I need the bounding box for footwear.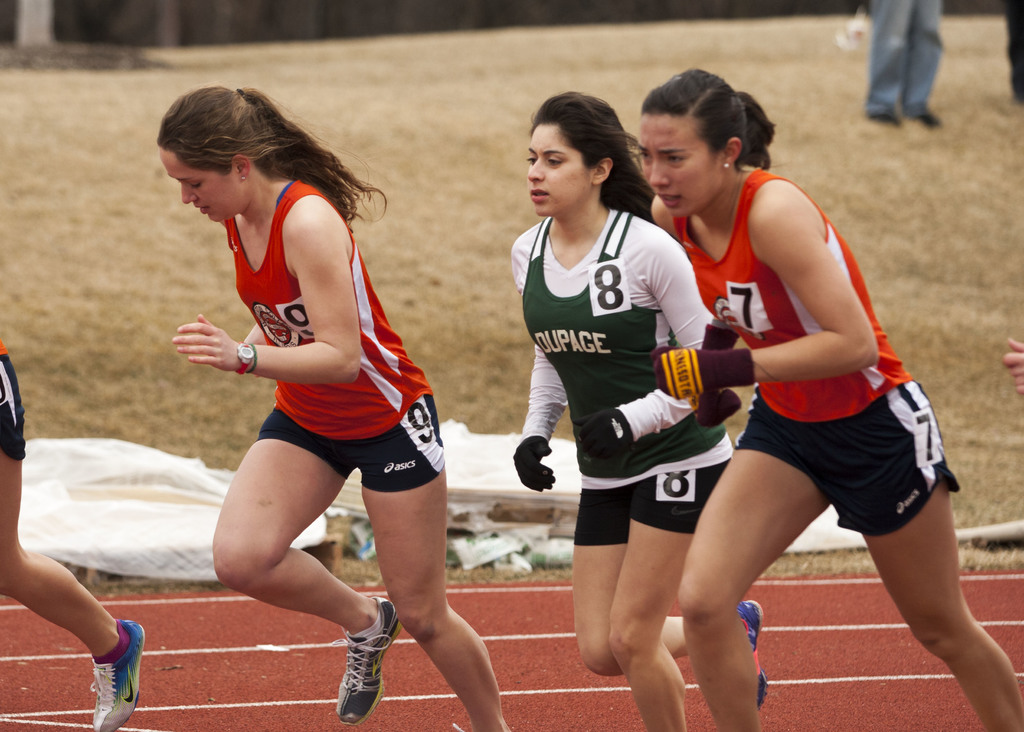
Here it is: l=732, t=599, r=769, b=710.
